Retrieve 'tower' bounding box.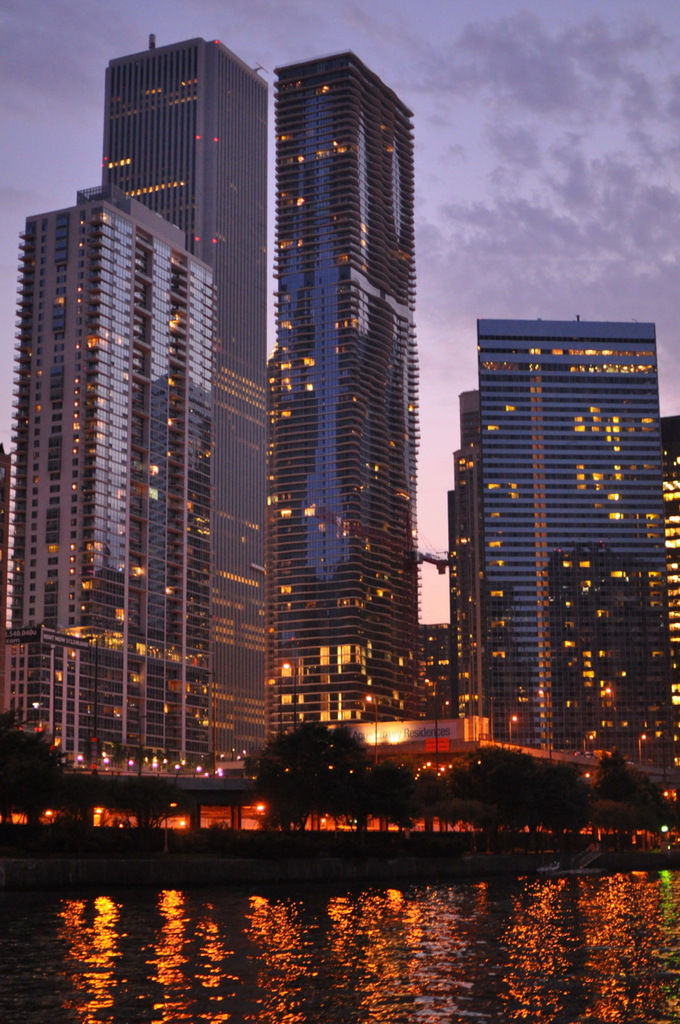
Bounding box: [x1=265, y1=42, x2=416, y2=764].
